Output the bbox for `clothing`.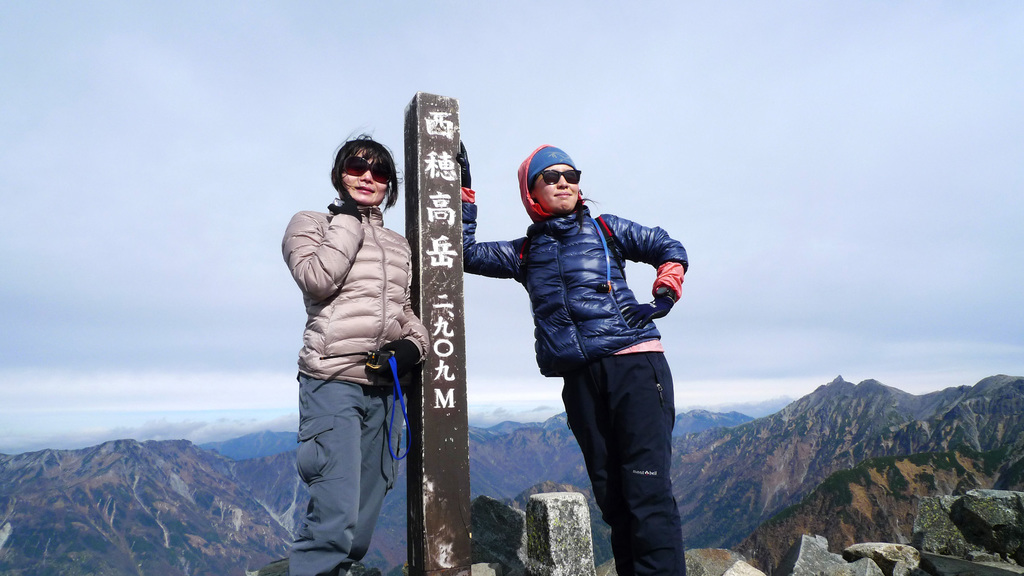
locate(461, 183, 687, 575).
